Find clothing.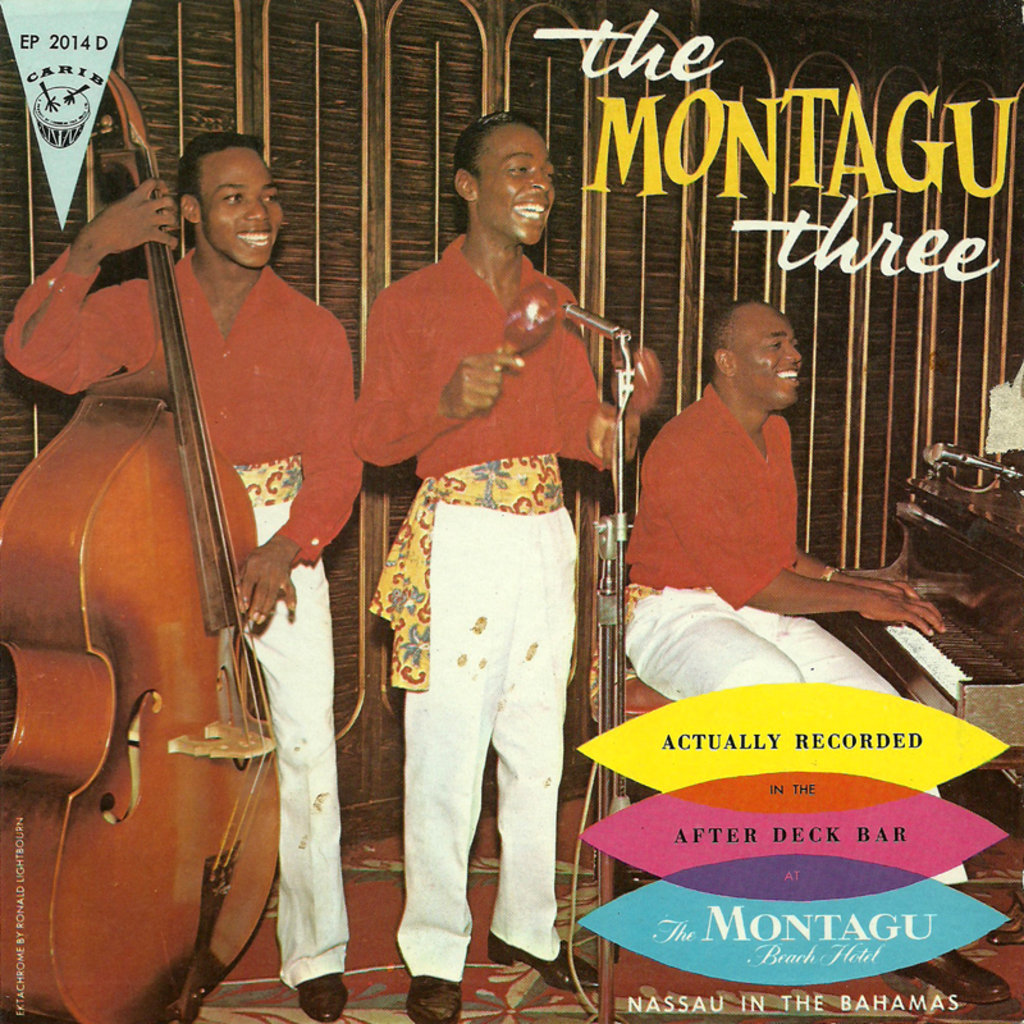
bbox(351, 111, 643, 1012).
